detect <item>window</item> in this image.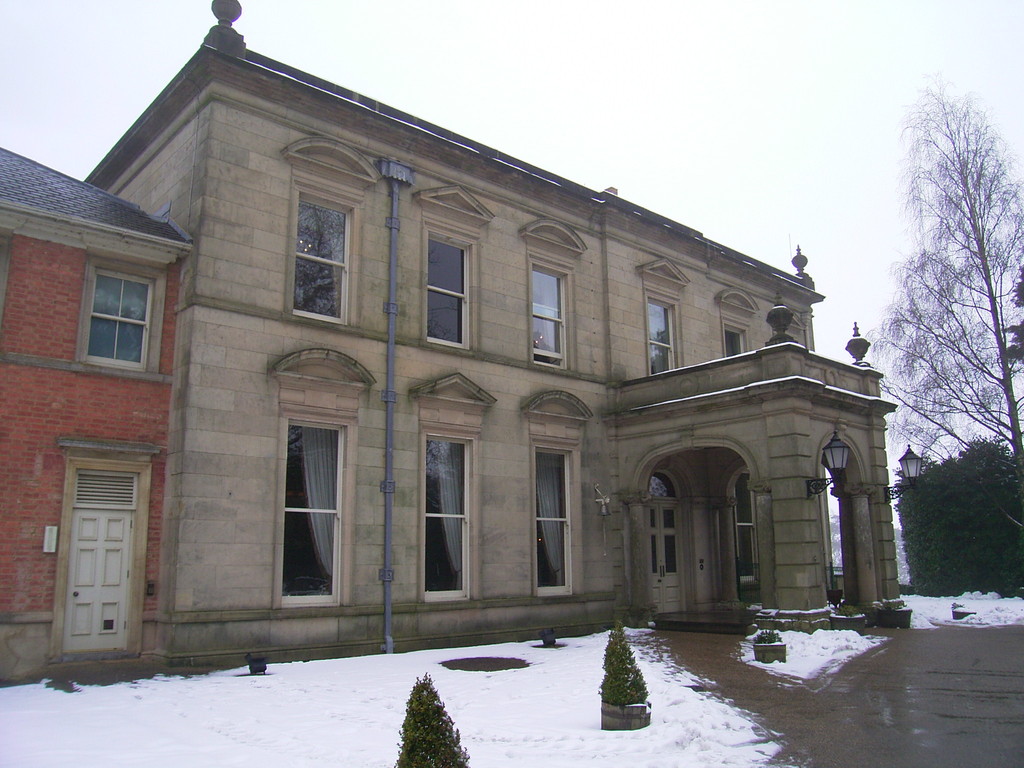
Detection: pyautogui.locateOnScreen(516, 444, 575, 592).
